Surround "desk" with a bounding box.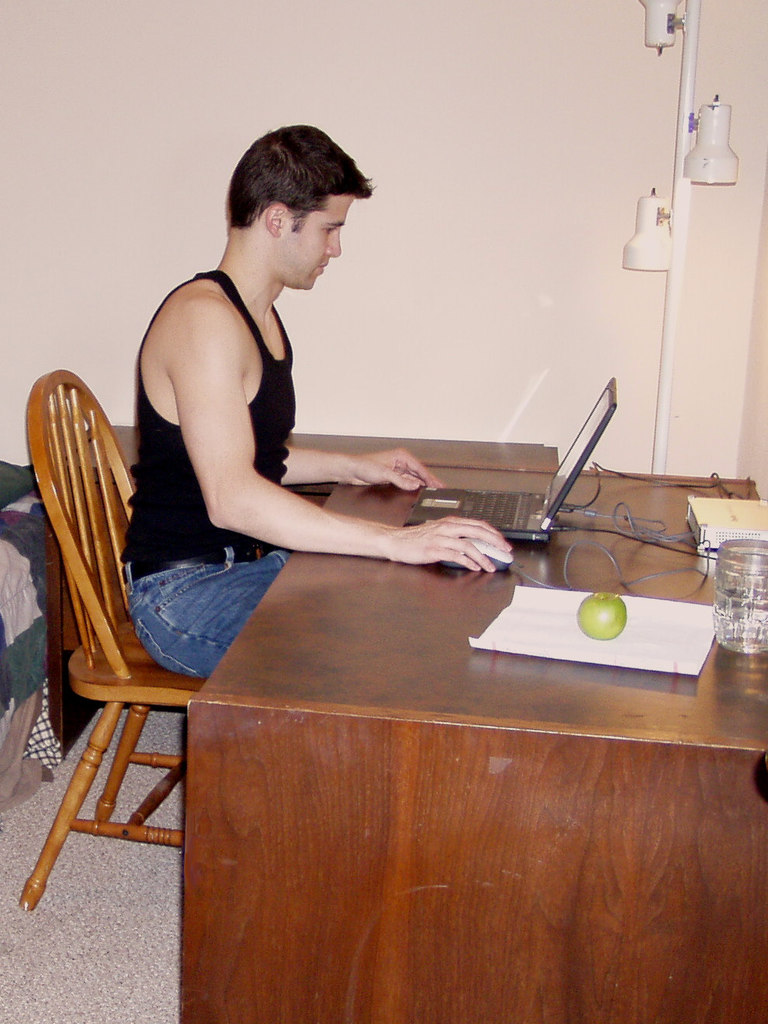
crop(47, 425, 555, 768).
